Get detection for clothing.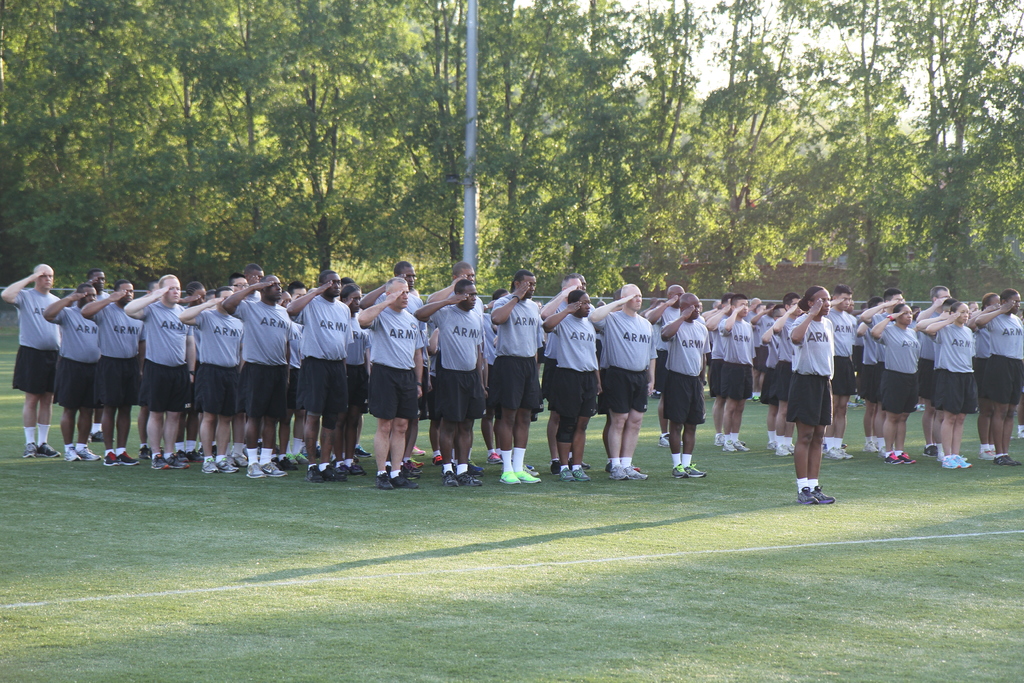
Detection: (left=719, top=319, right=745, bottom=359).
